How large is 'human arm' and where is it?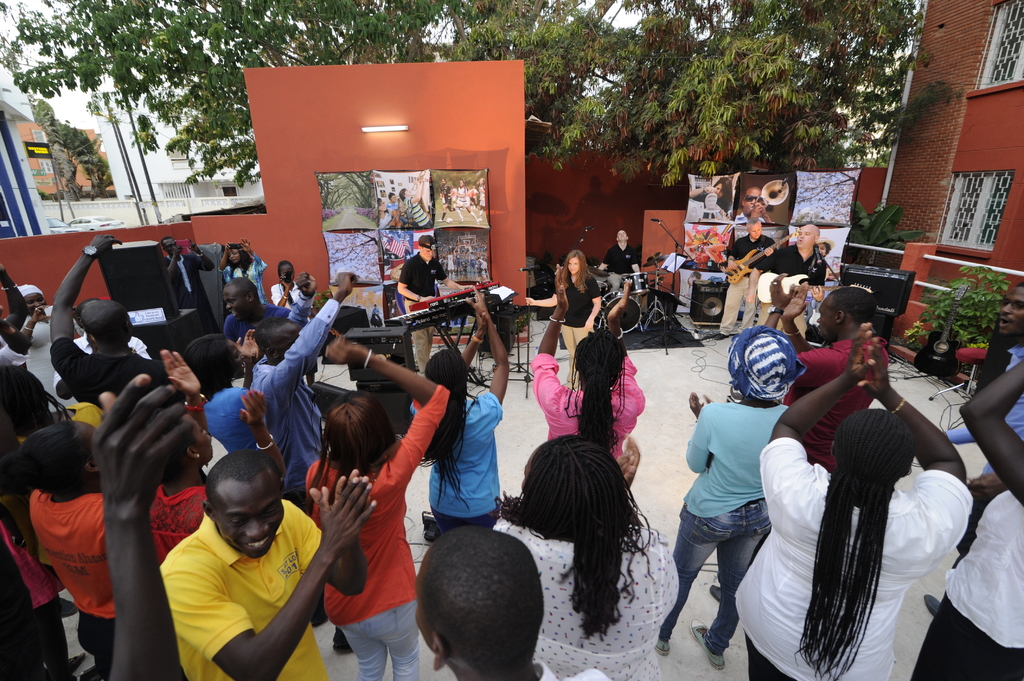
Bounding box: select_region(818, 271, 831, 285).
